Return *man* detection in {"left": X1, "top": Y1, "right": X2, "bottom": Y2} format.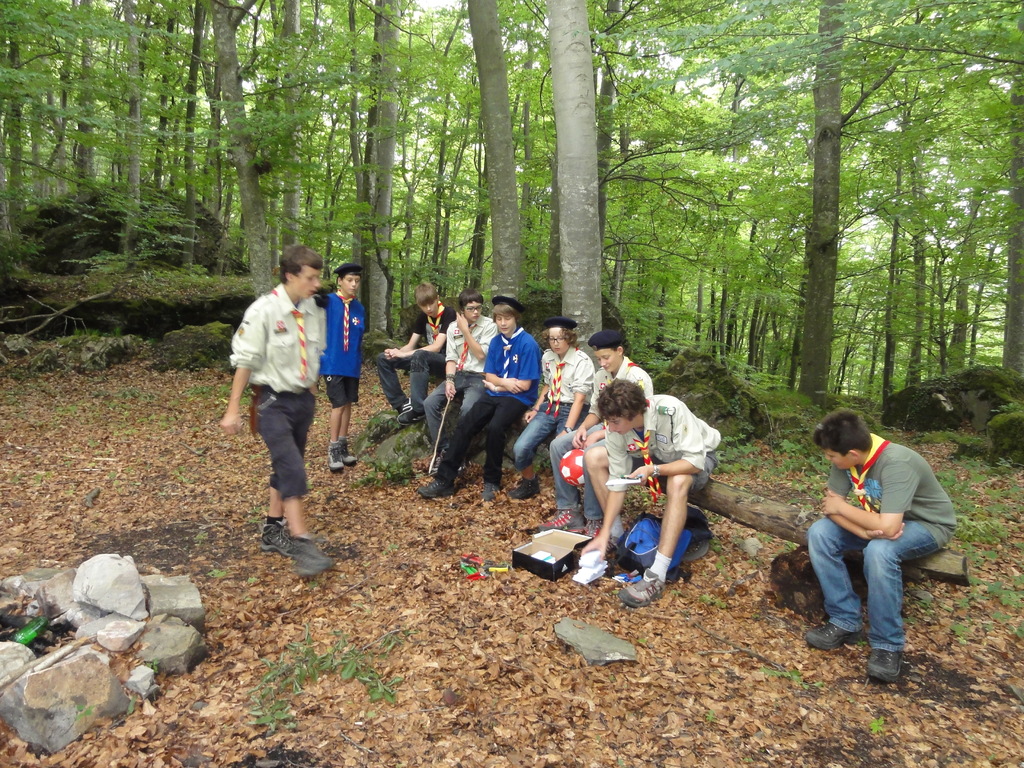
{"left": 374, "top": 283, "right": 453, "bottom": 424}.
